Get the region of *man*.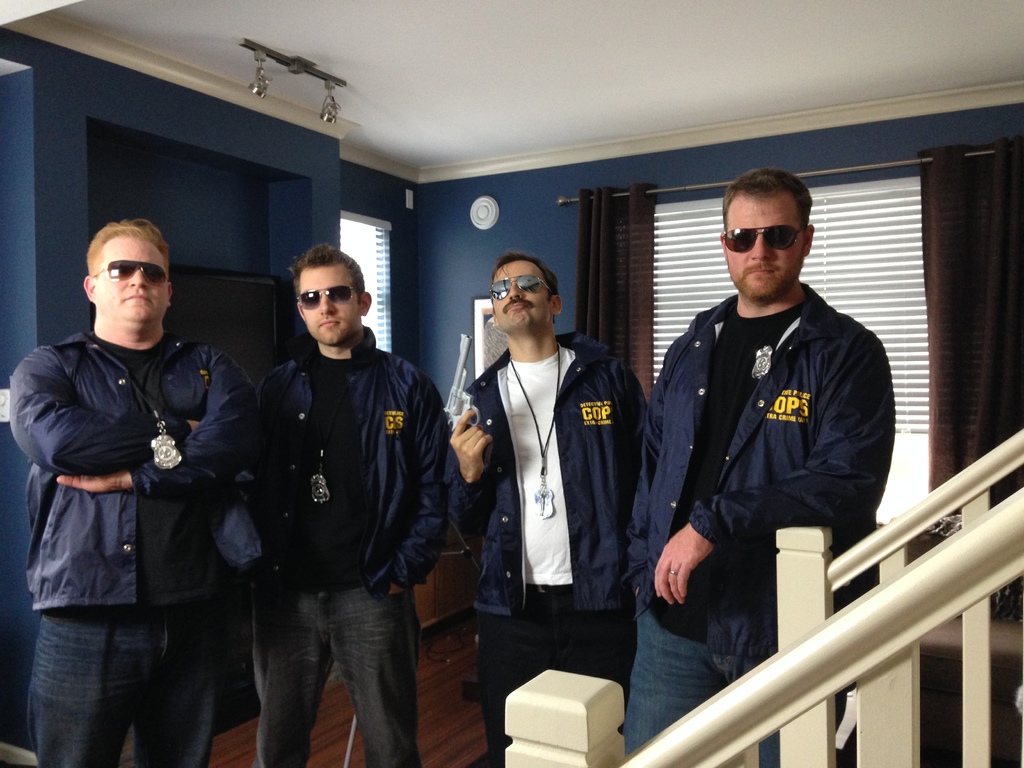
locate(647, 177, 908, 764).
